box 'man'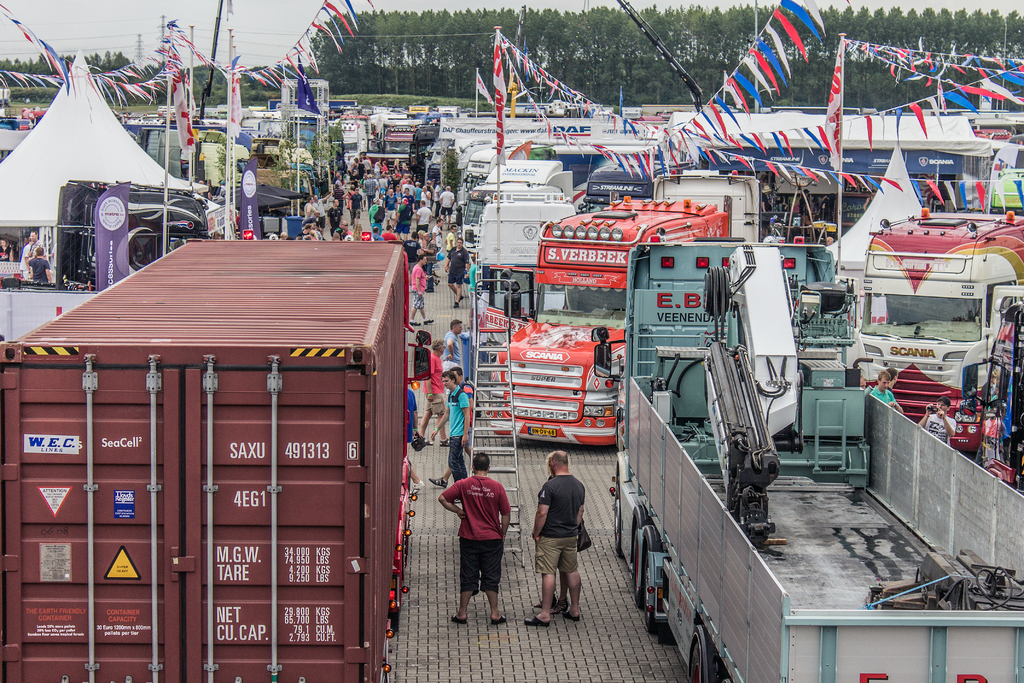
(438,182,454,228)
